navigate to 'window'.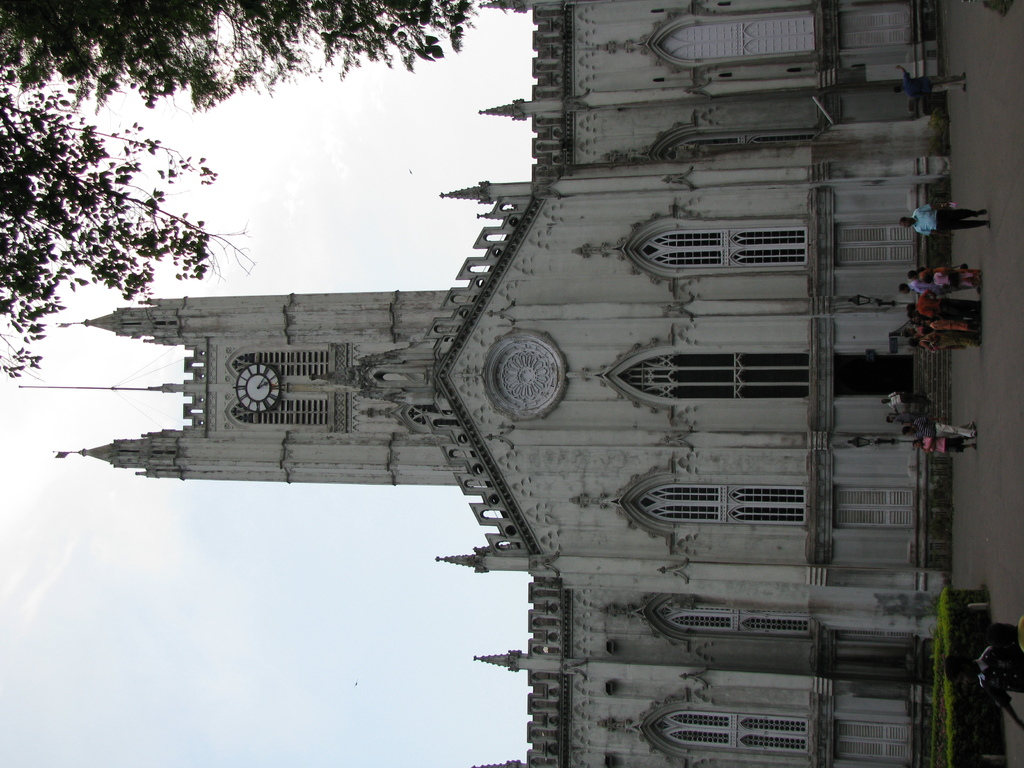
Navigation target: detection(650, 590, 817, 633).
